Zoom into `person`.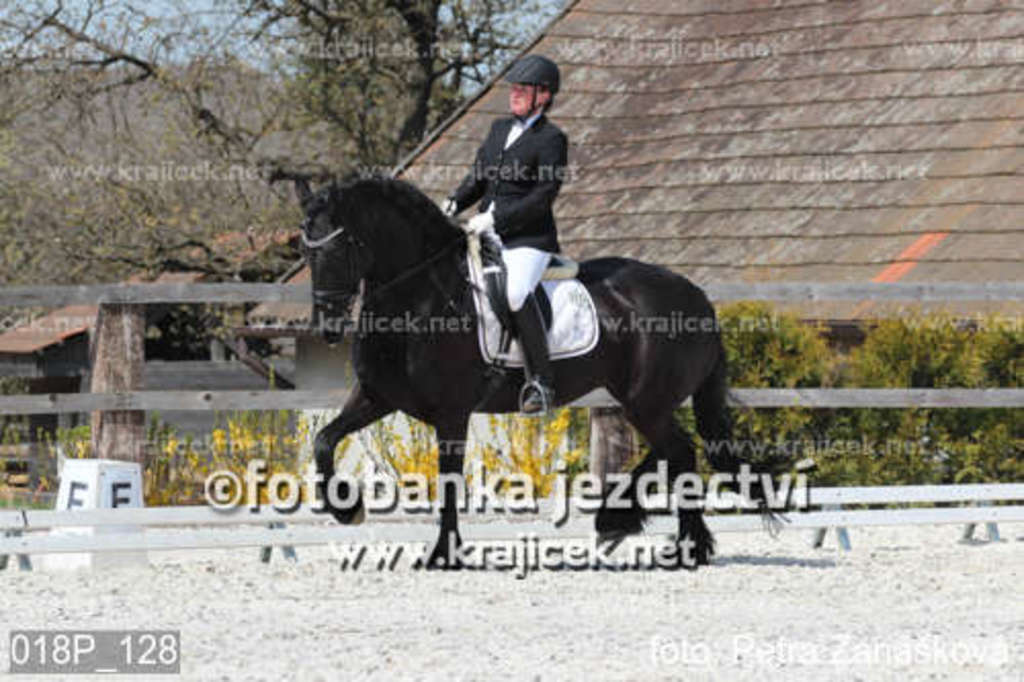
Zoom target: <bbox>442, 51, 569, 410</bbox>.
